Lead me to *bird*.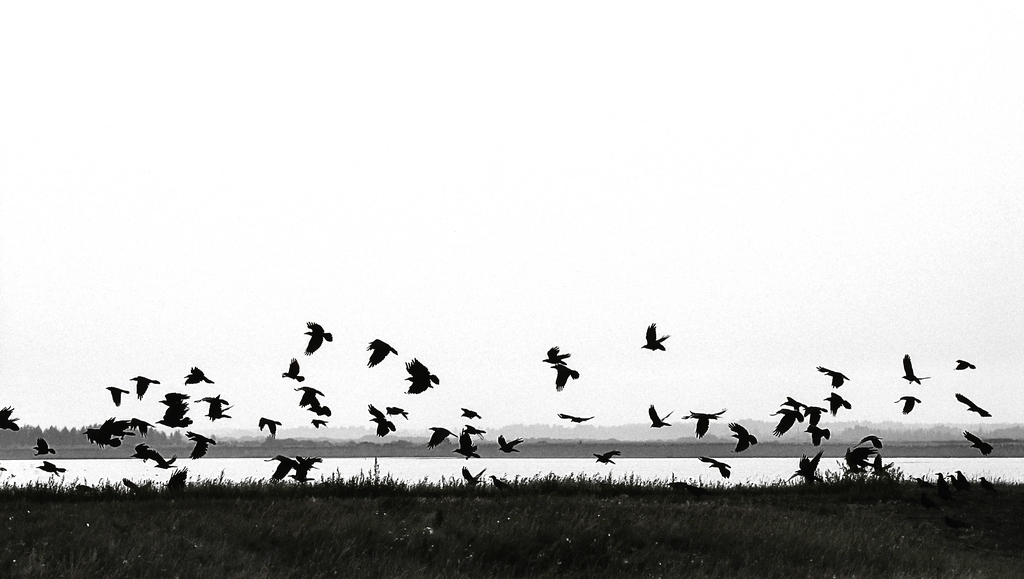
Lead to 590:446:627:464.
